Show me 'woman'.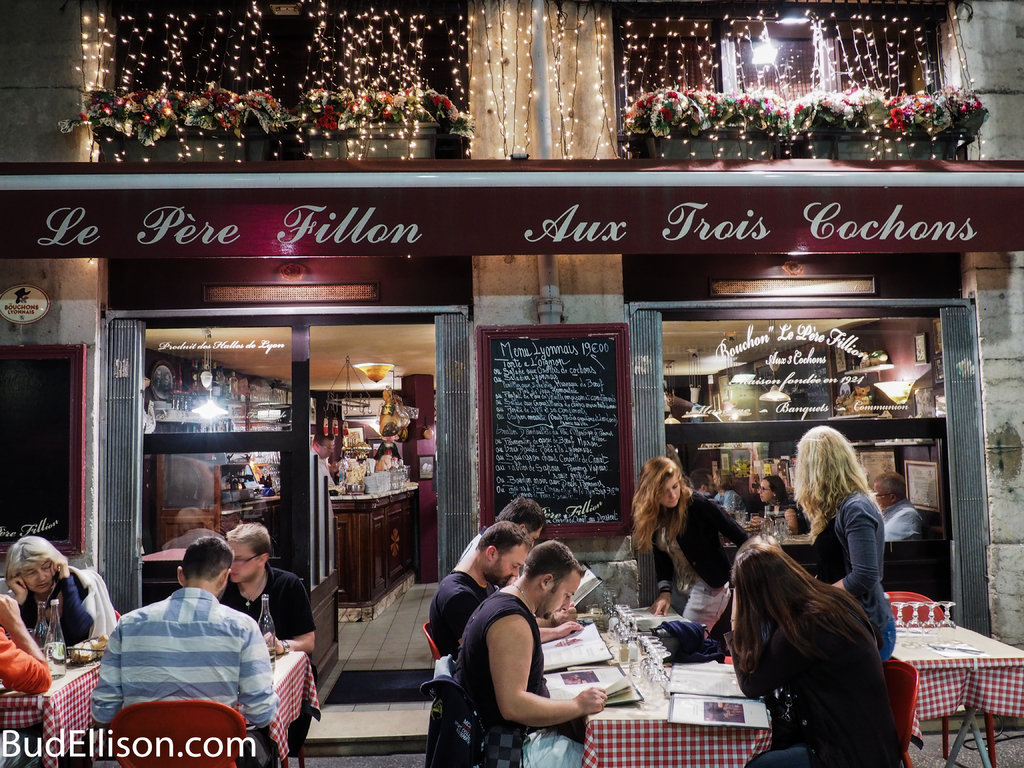
'woman' is here: rect(630, 452, 756, 643).
